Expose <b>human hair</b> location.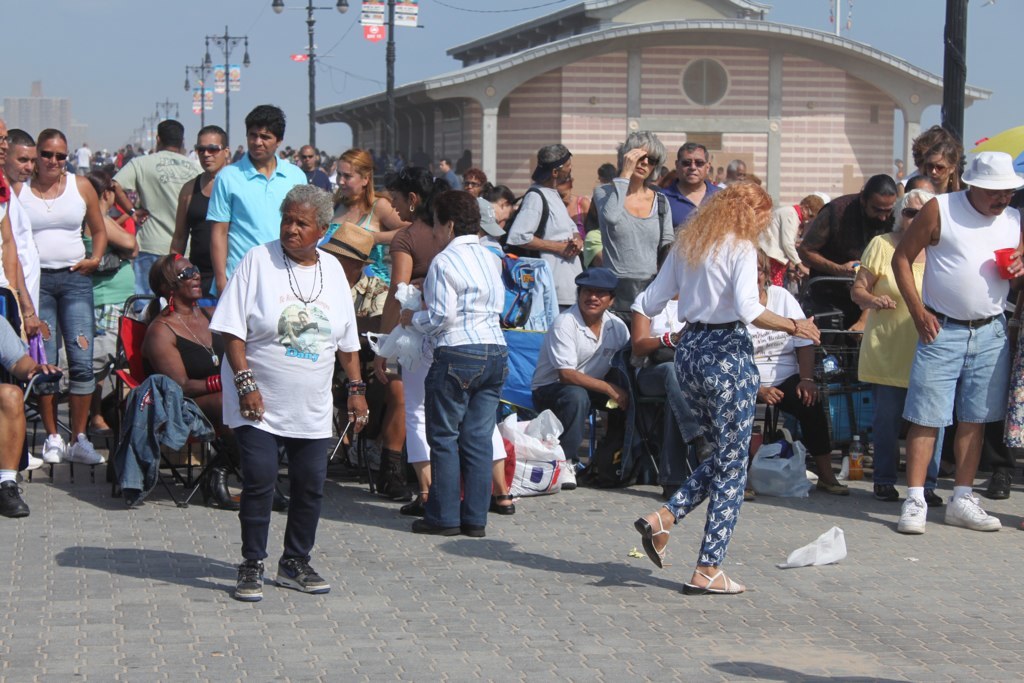
Exposed at BBox(903, 175, 937, 197).
